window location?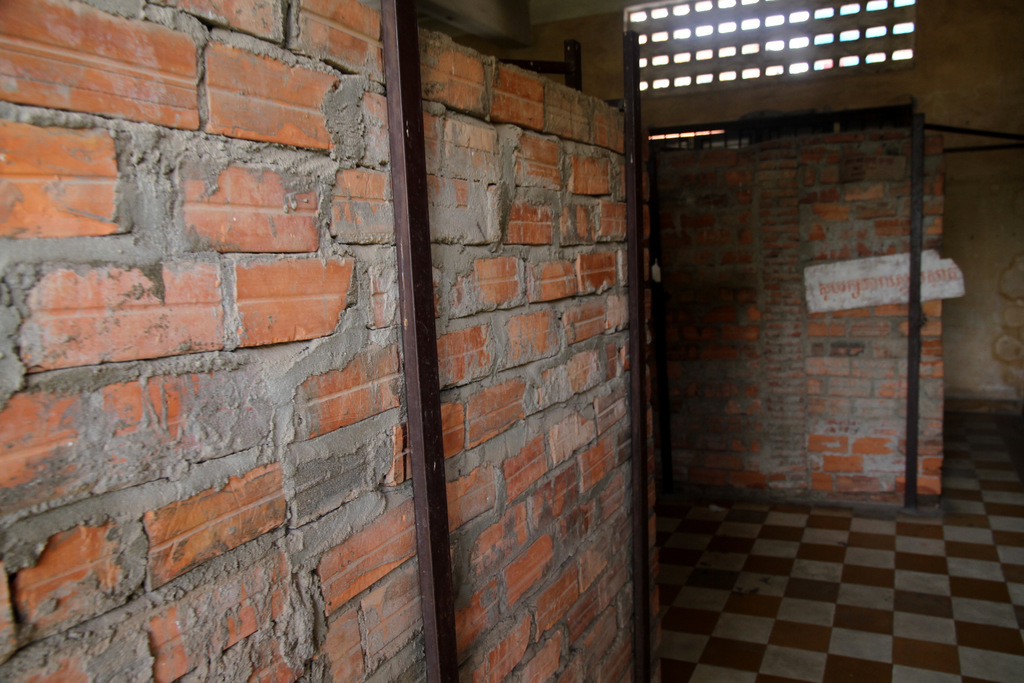
624 0 911 97
